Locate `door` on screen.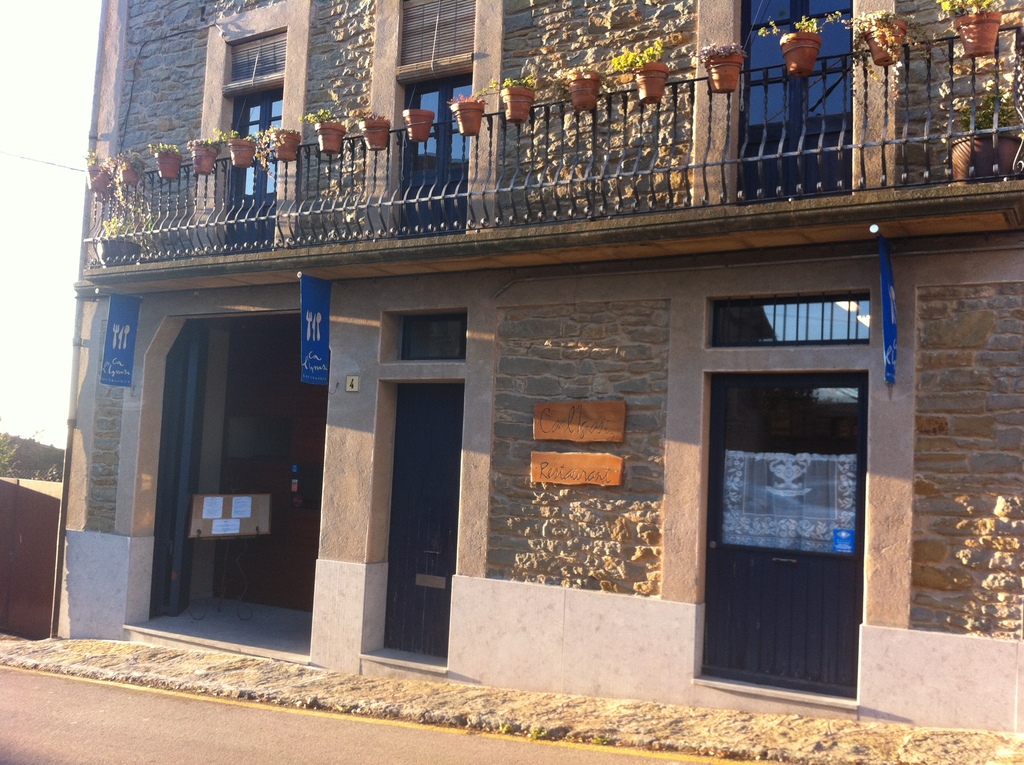
On screen at [x1=228, y1=93, x2=280, y2=240].
